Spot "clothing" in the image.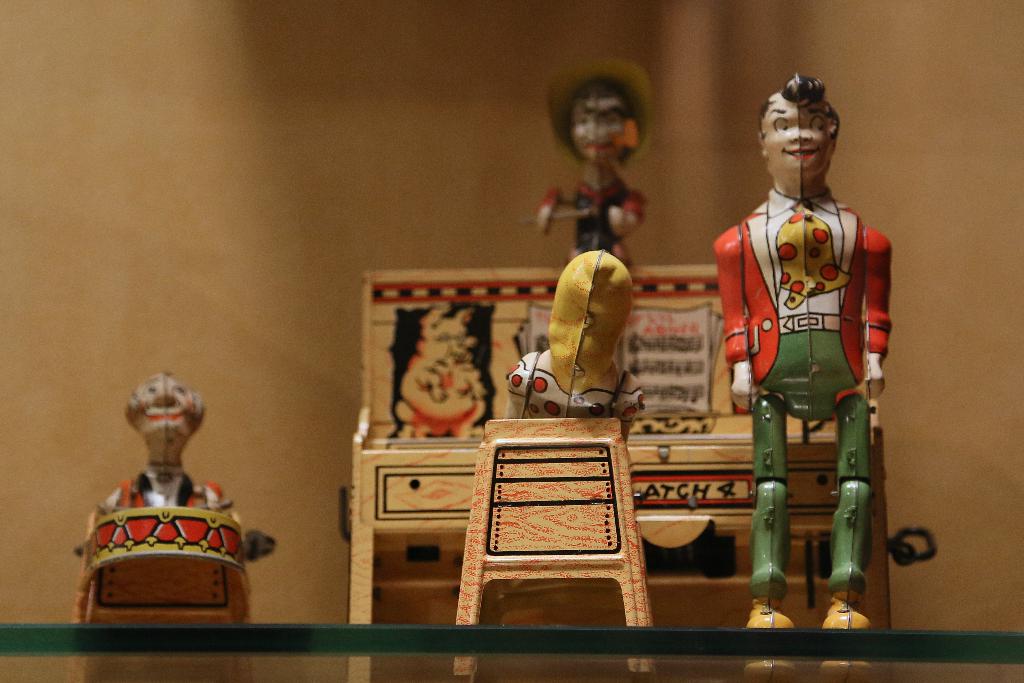
"clothing" found at {"x1": 509, "y1": 347, "x2": 636, "y2": 416}.
